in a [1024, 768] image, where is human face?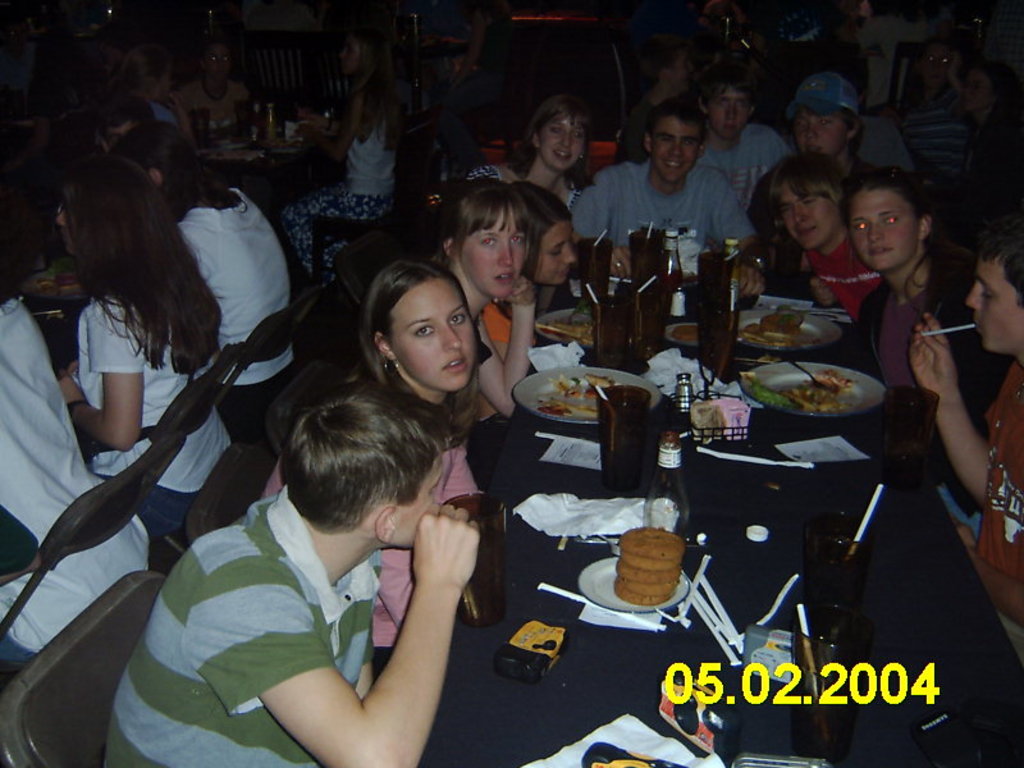
(left=337, top=29, right=361, bottom=76).
